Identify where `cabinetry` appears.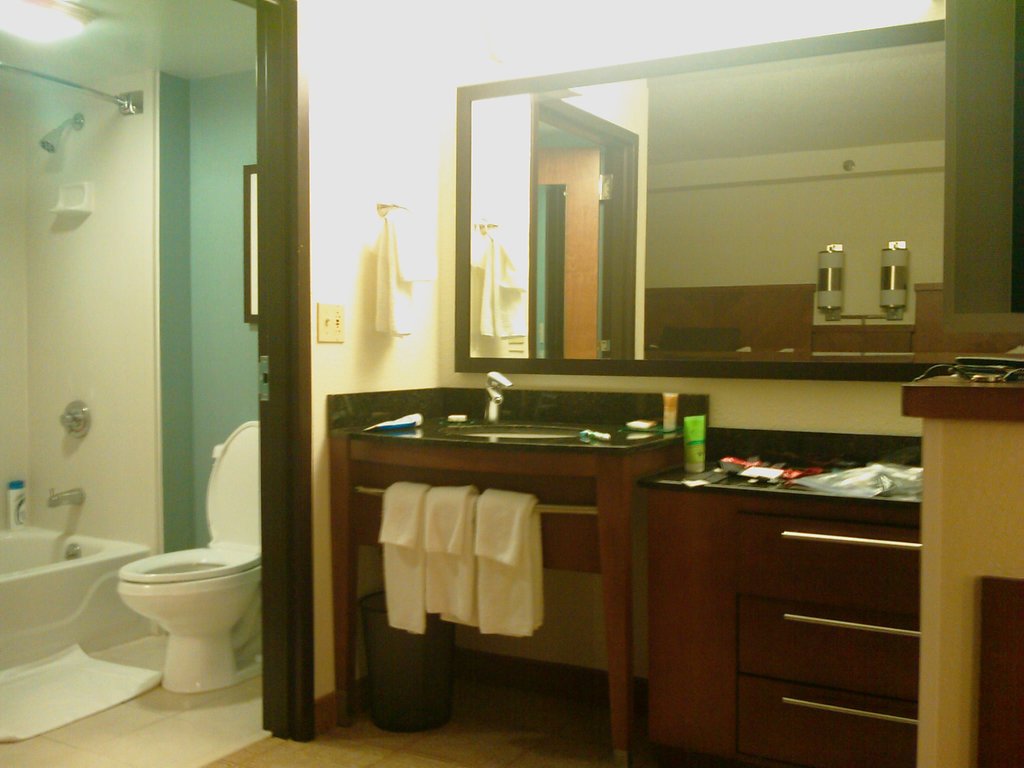
Appears at (left=647, top=480, right=920, bottom=767).
